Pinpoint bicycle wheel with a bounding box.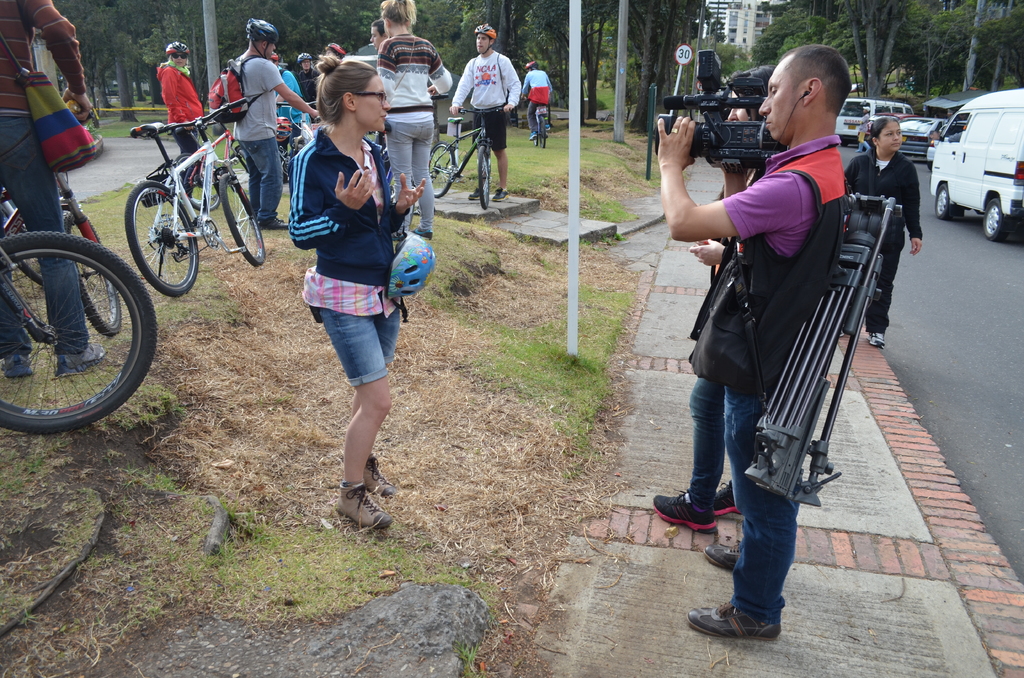
bbox=[536, 118, 545, 149].
